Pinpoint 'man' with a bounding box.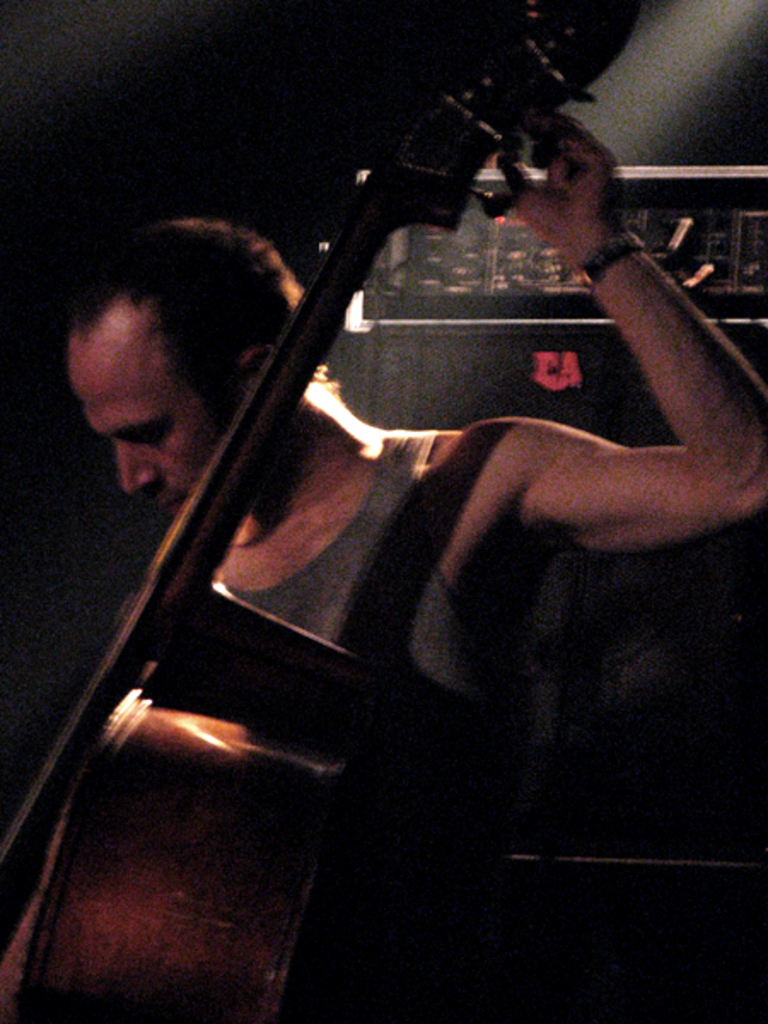
bbox=(63, 61, 707, 988).
